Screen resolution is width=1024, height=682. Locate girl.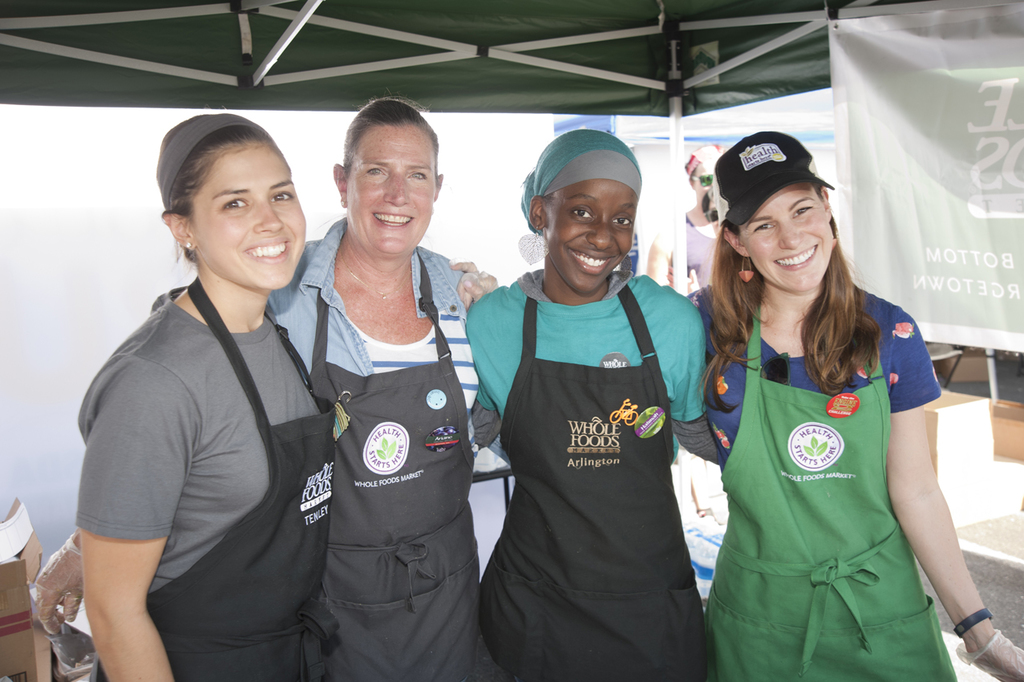
locate(474, 132, 1023, 681).
